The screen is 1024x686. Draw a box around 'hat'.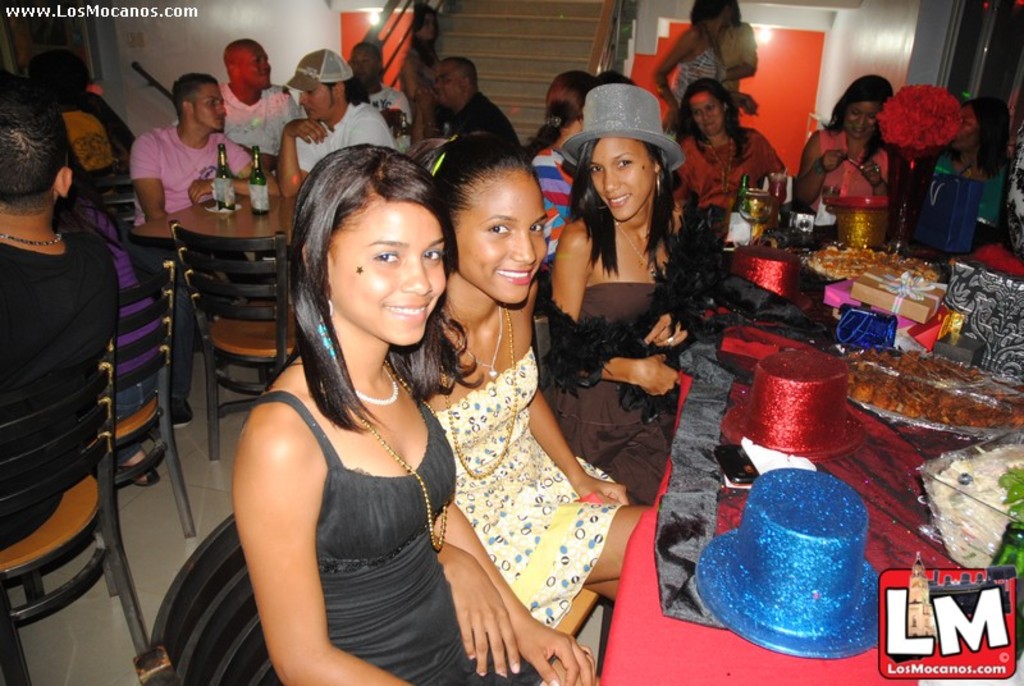
<bbox>559, 95, 681, 173</bbox>.
